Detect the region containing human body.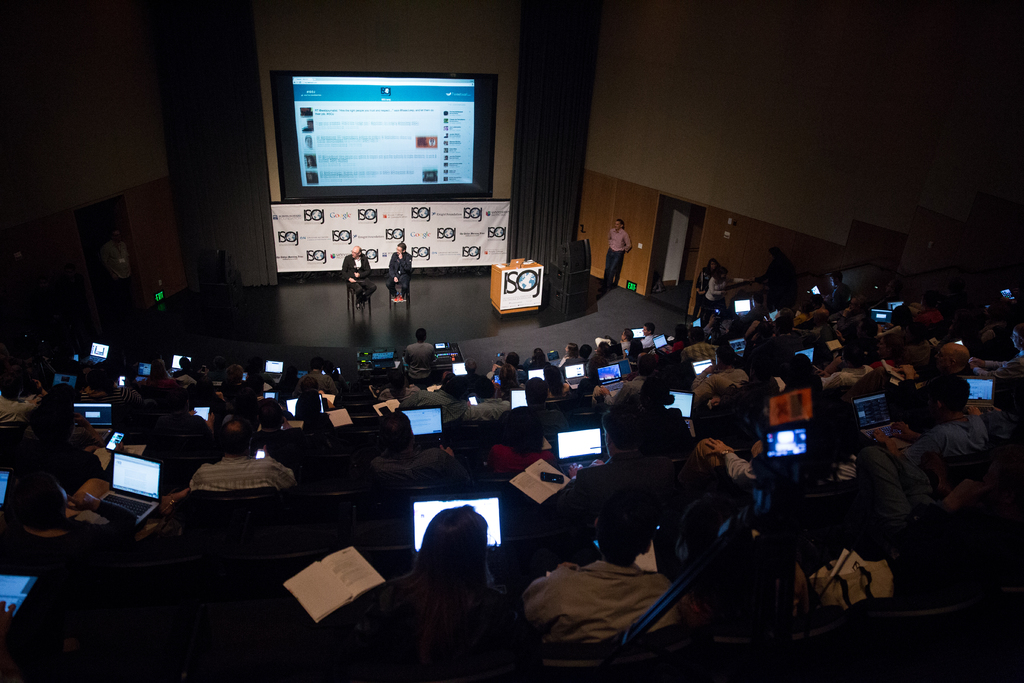
521, 347, 548, 373.
